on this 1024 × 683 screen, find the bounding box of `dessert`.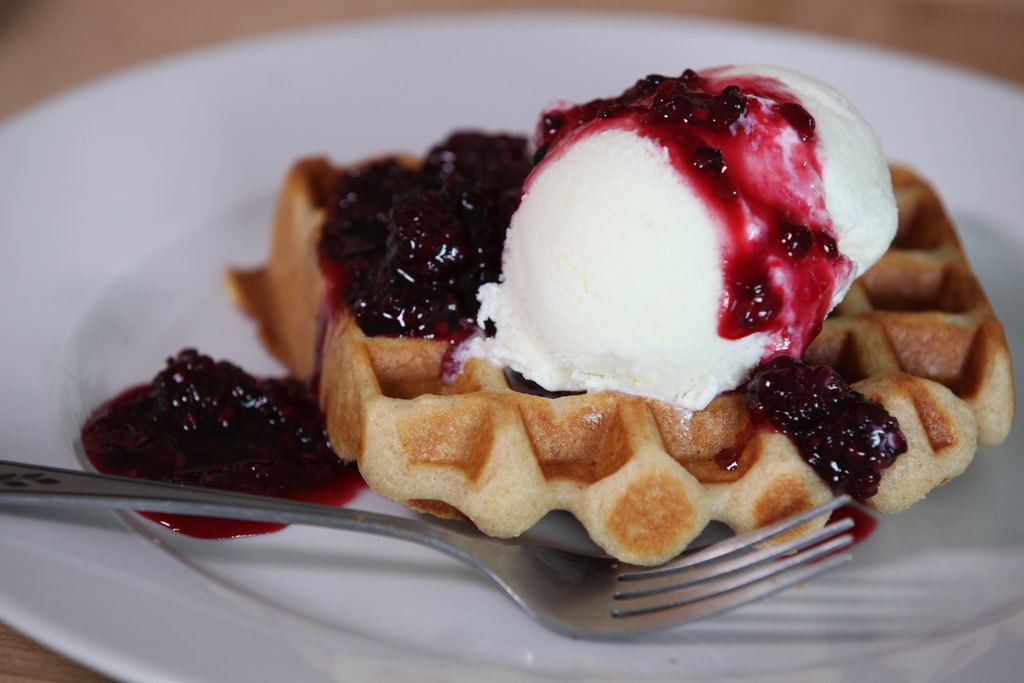
Bounding box: [76,62,1017,567].
